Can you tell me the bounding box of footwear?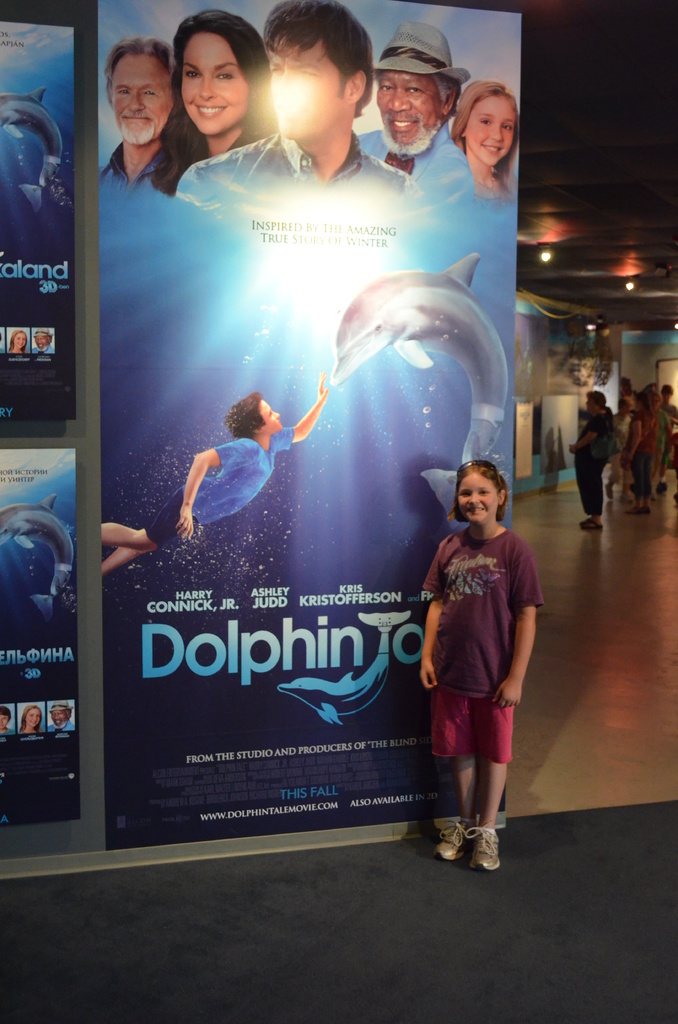
<bbox>642, 507, 649, 512</bbox>.
